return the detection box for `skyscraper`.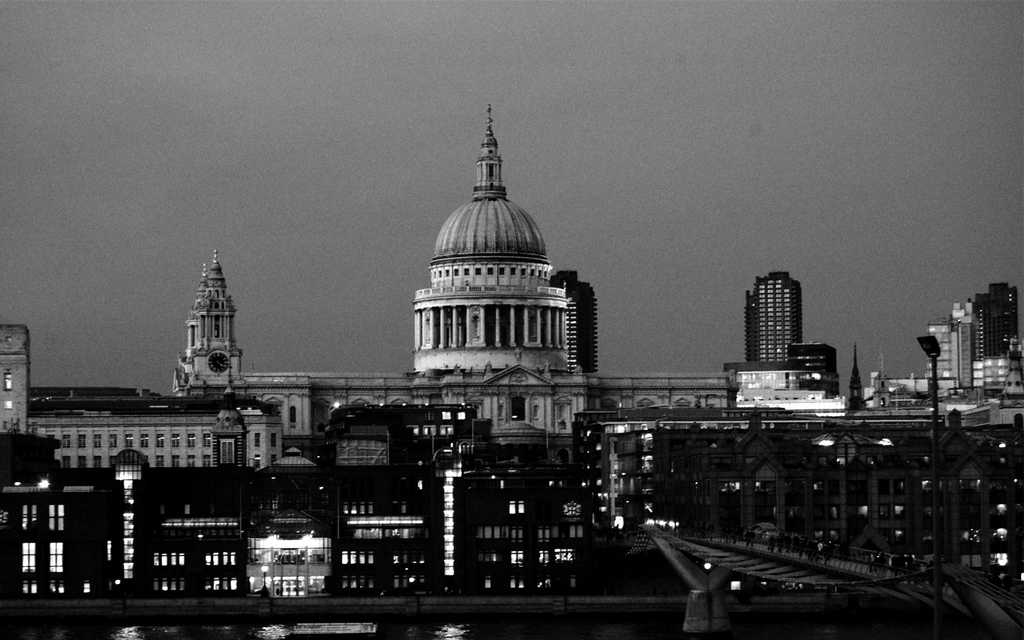
bbox(929, 286, 1020, 409).
